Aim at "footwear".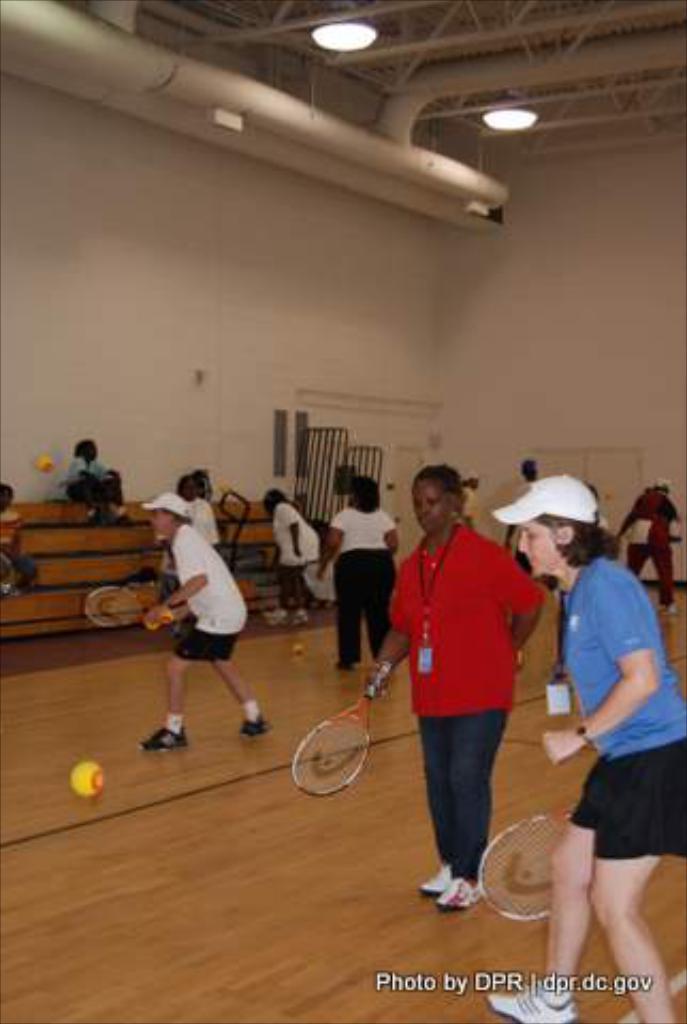
Aimed at select_region(480, 983, 572, 1022).
